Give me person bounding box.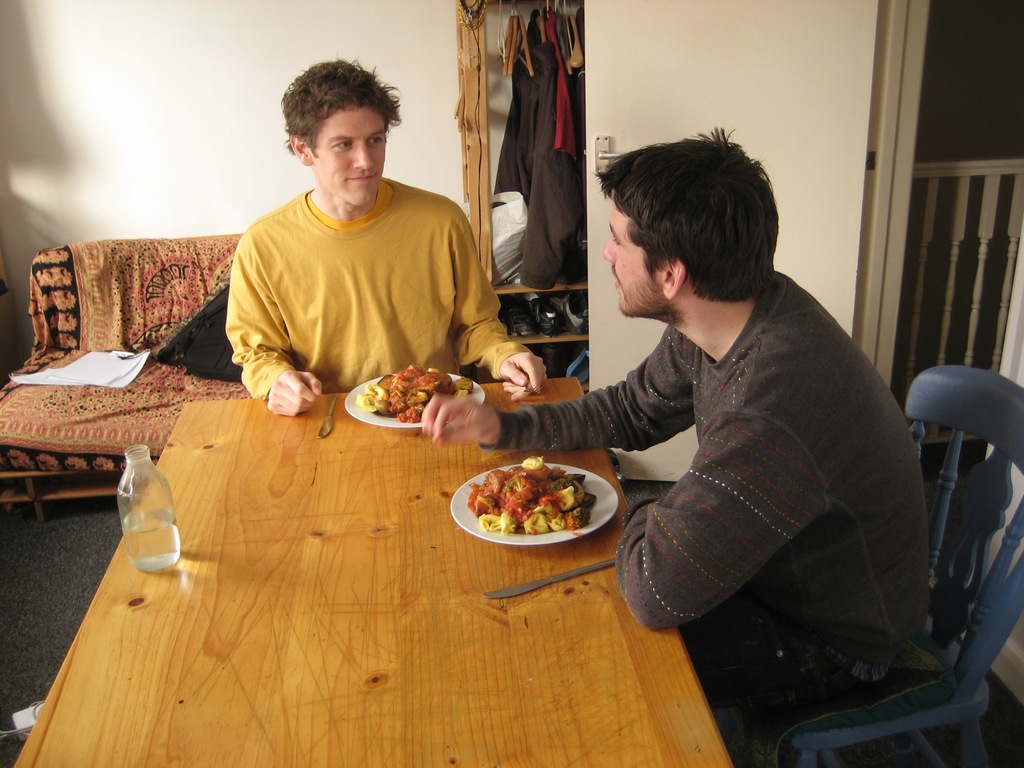
bbox=(225, 52, 546, 420).
